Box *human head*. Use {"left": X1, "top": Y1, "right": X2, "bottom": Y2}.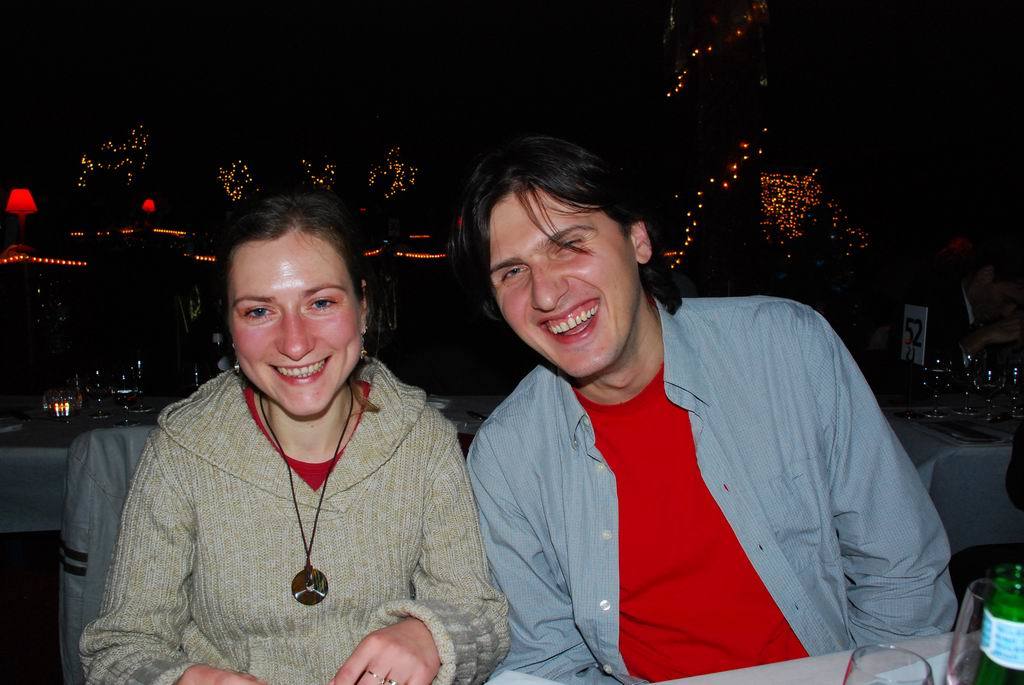
{"left": 447, "top": 143, "right": 657, "bottom": 349}.
